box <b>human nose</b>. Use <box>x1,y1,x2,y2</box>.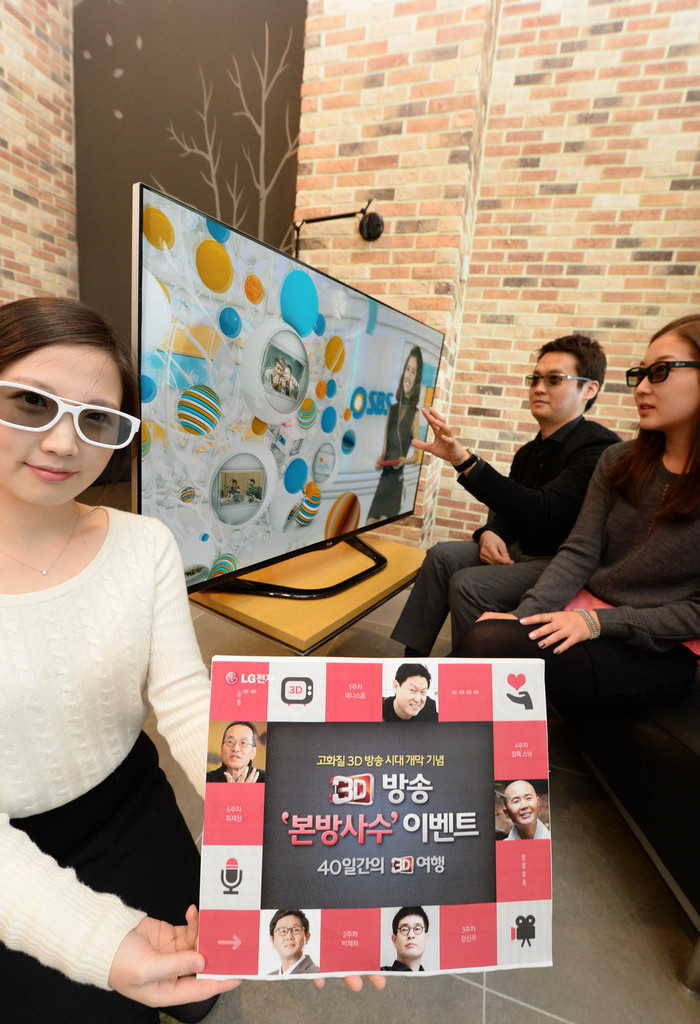
<box>405,927,416,940</box>.
